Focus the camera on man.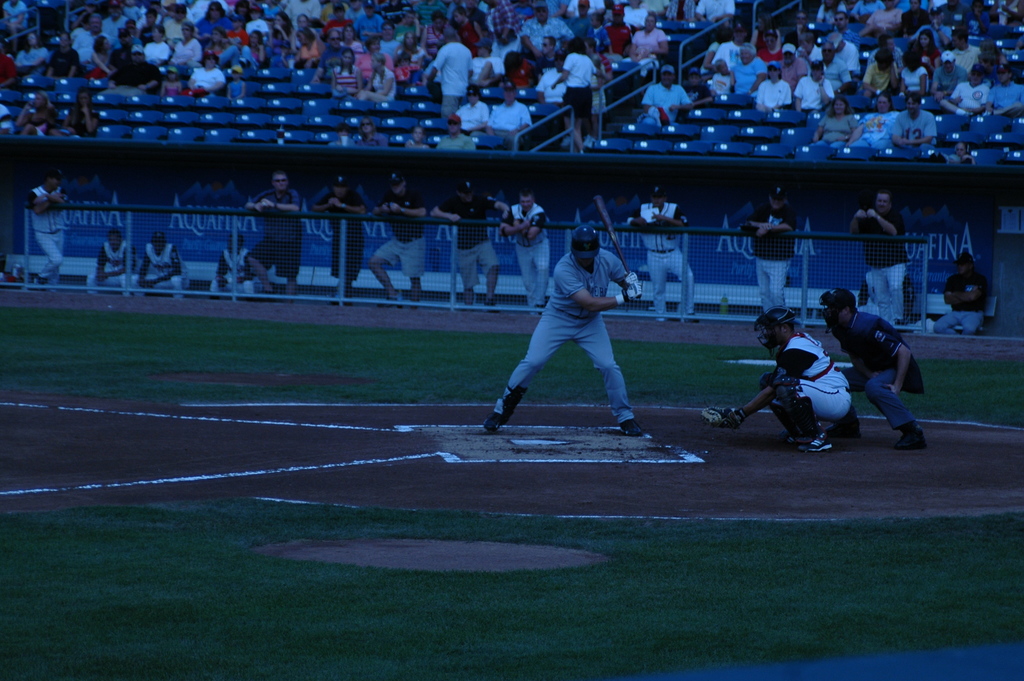
Focus region: (628,185,691,327).
